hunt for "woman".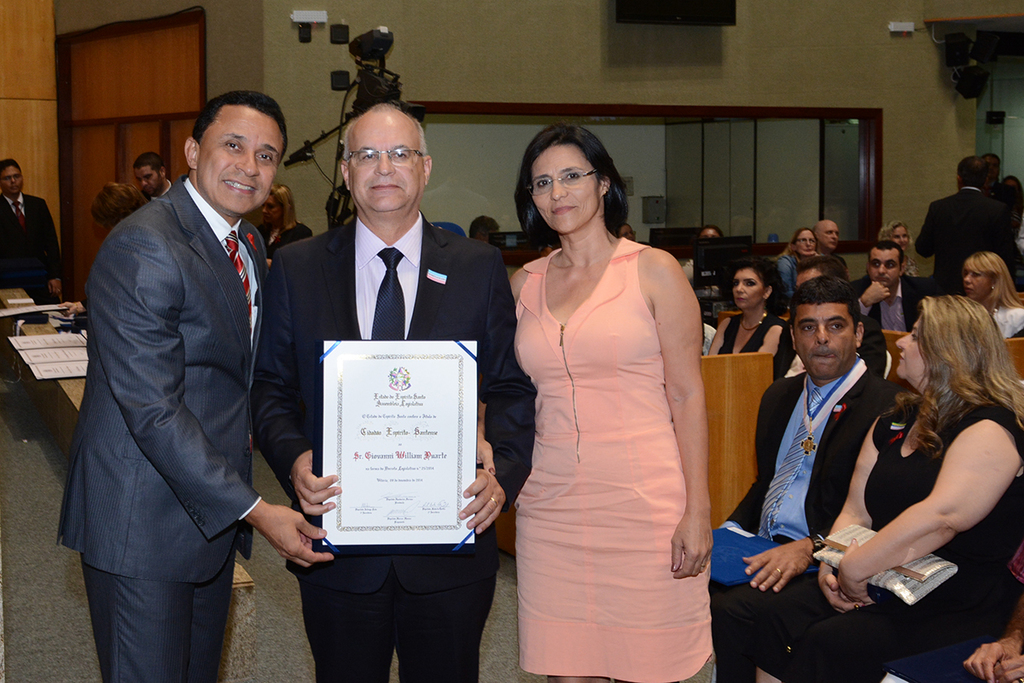
Hunted down at <region>92, 184, 141, 229</region>.
